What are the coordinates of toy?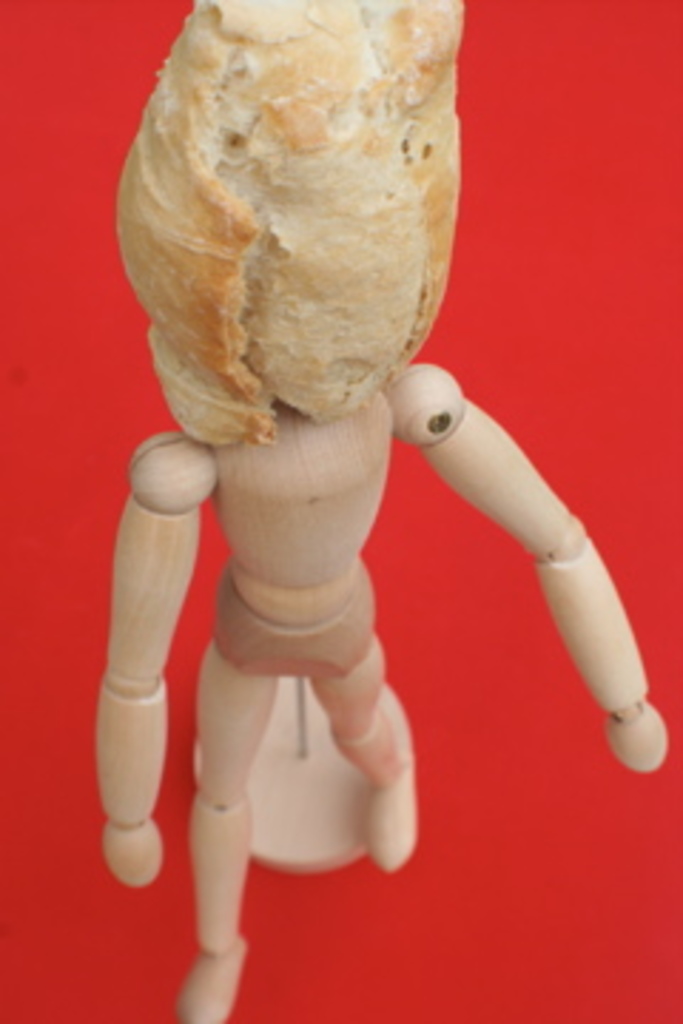
bbox=[43, 0, 603, 976].
